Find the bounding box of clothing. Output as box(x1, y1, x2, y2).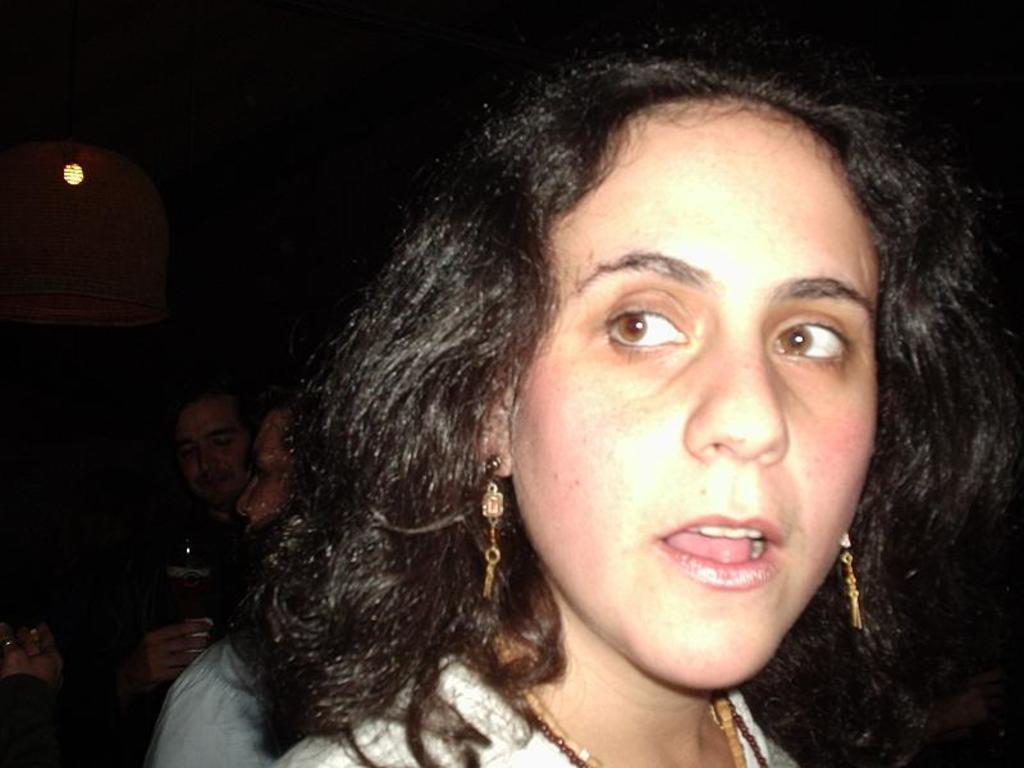
box(0, 675, 84, 767).
